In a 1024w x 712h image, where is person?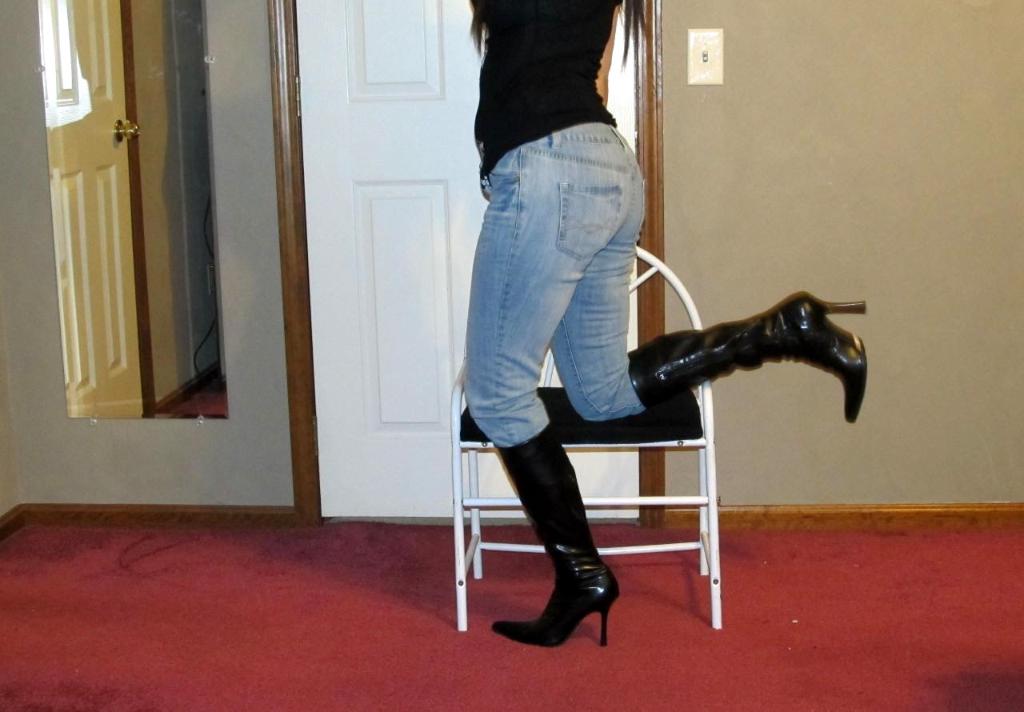
box=[446, 0, 872, 660].
